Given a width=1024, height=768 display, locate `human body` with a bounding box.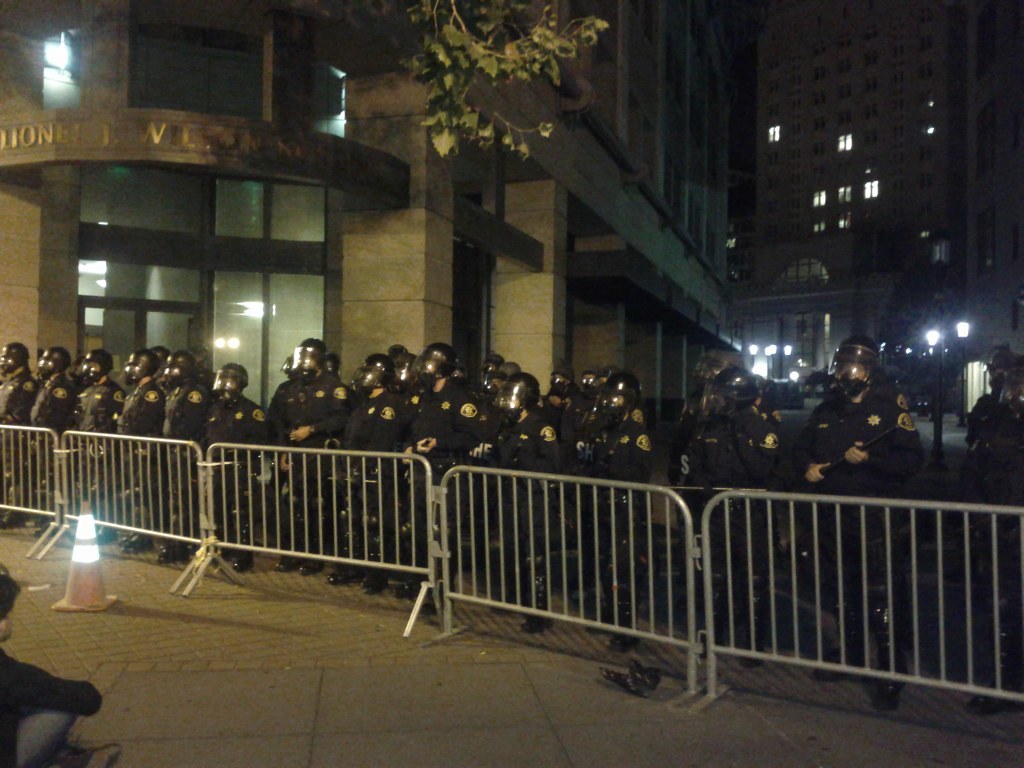
Located: [x1=24, y1=338, x2=78, y2=526].
